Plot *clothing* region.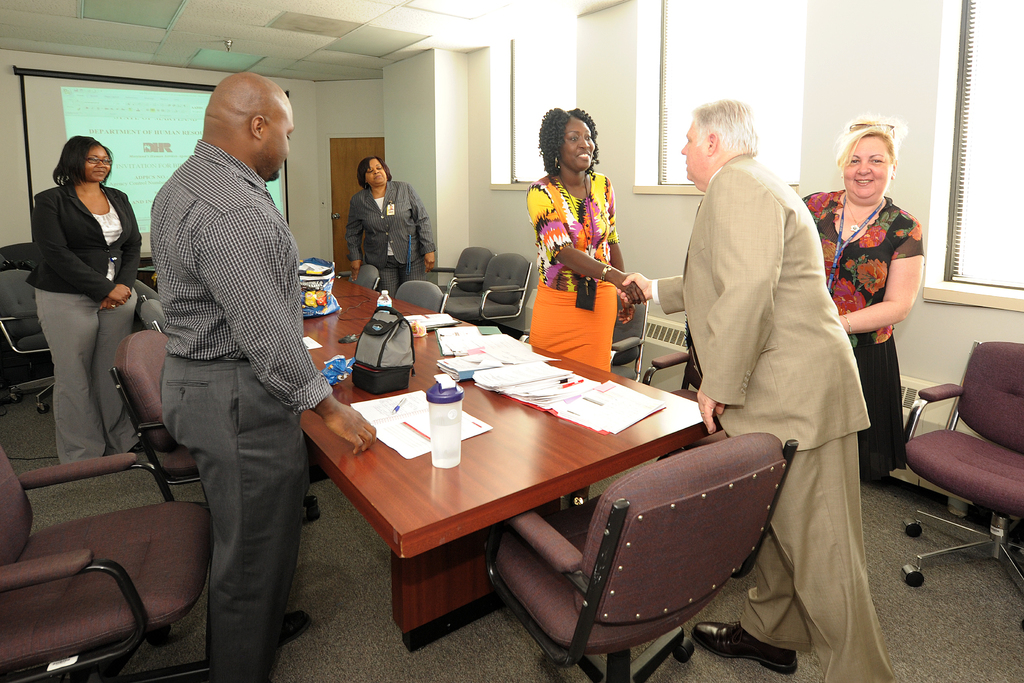
Plotted at <box>92,204,120,286</box>.
